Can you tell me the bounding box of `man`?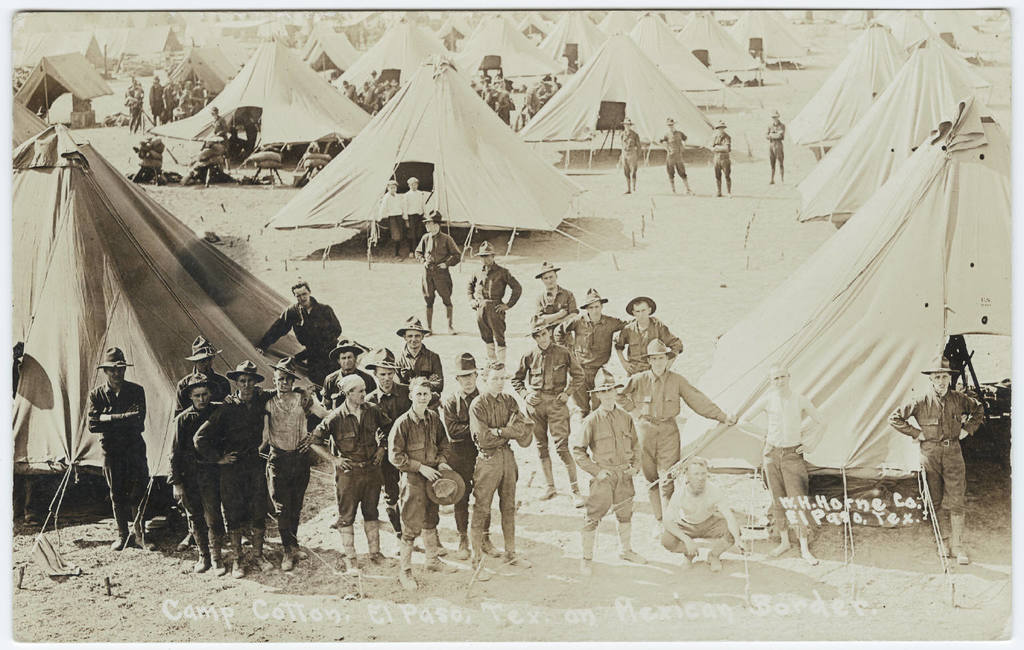
box=[411, 209, 459, 334].
